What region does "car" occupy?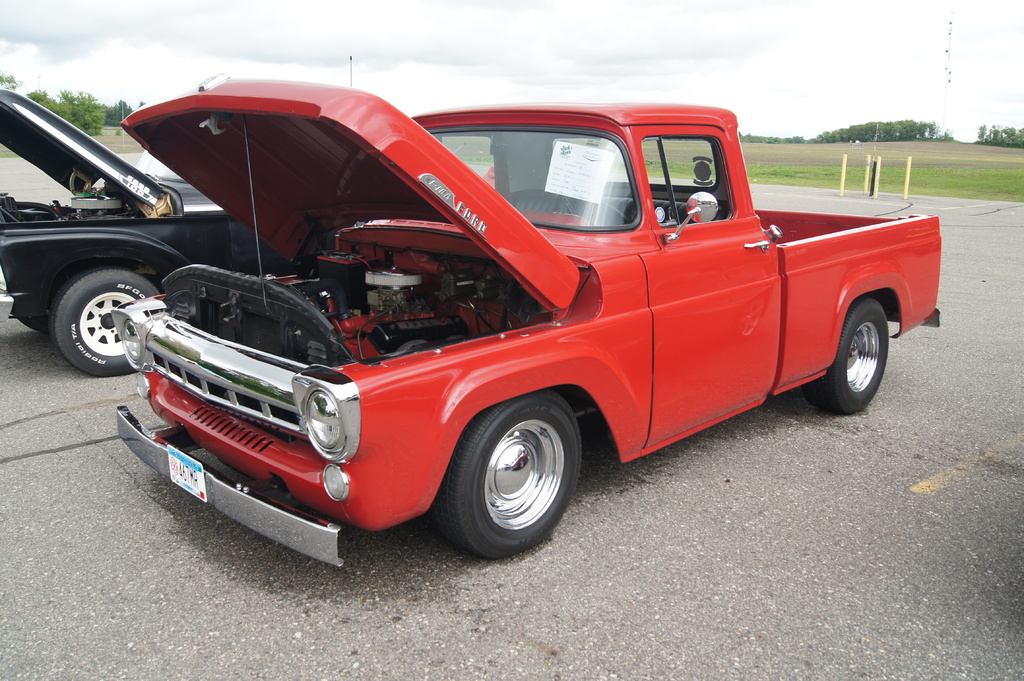
<box>58,91,915,565</box>.
